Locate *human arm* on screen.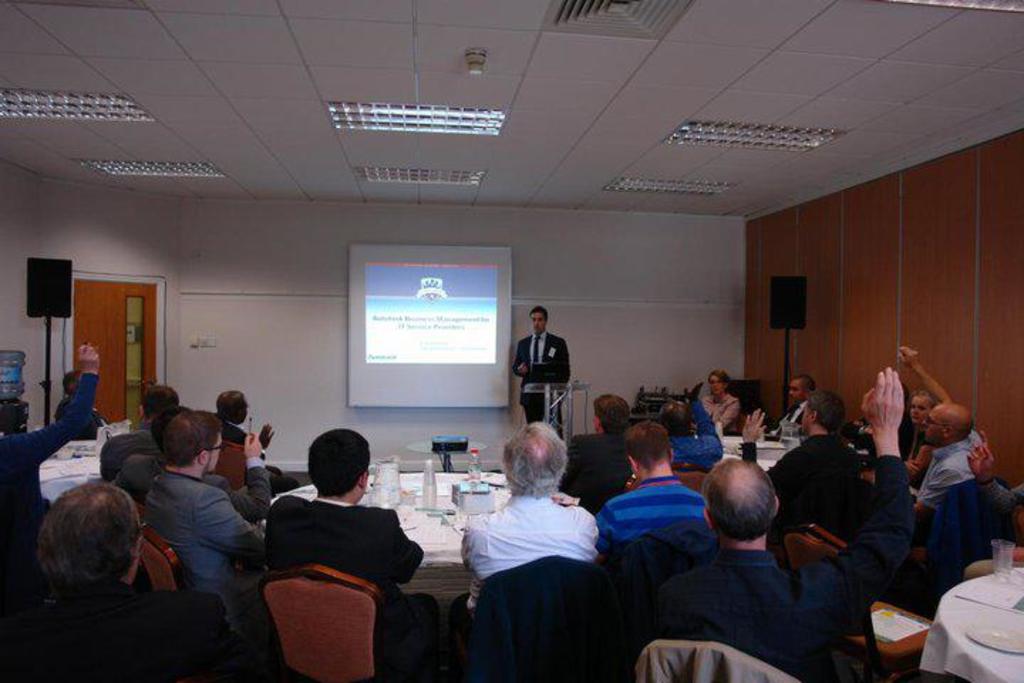
On screen at <box>738,400,769,465</box>.
